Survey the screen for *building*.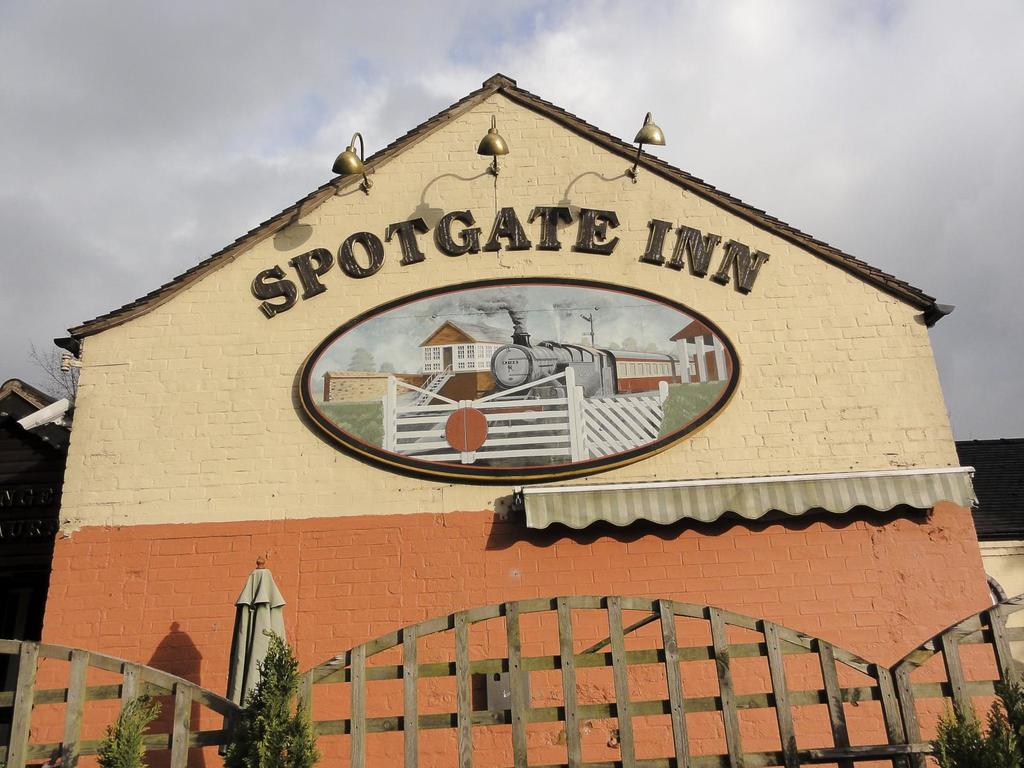
Survey found: 7, 76, 1009, 767.
